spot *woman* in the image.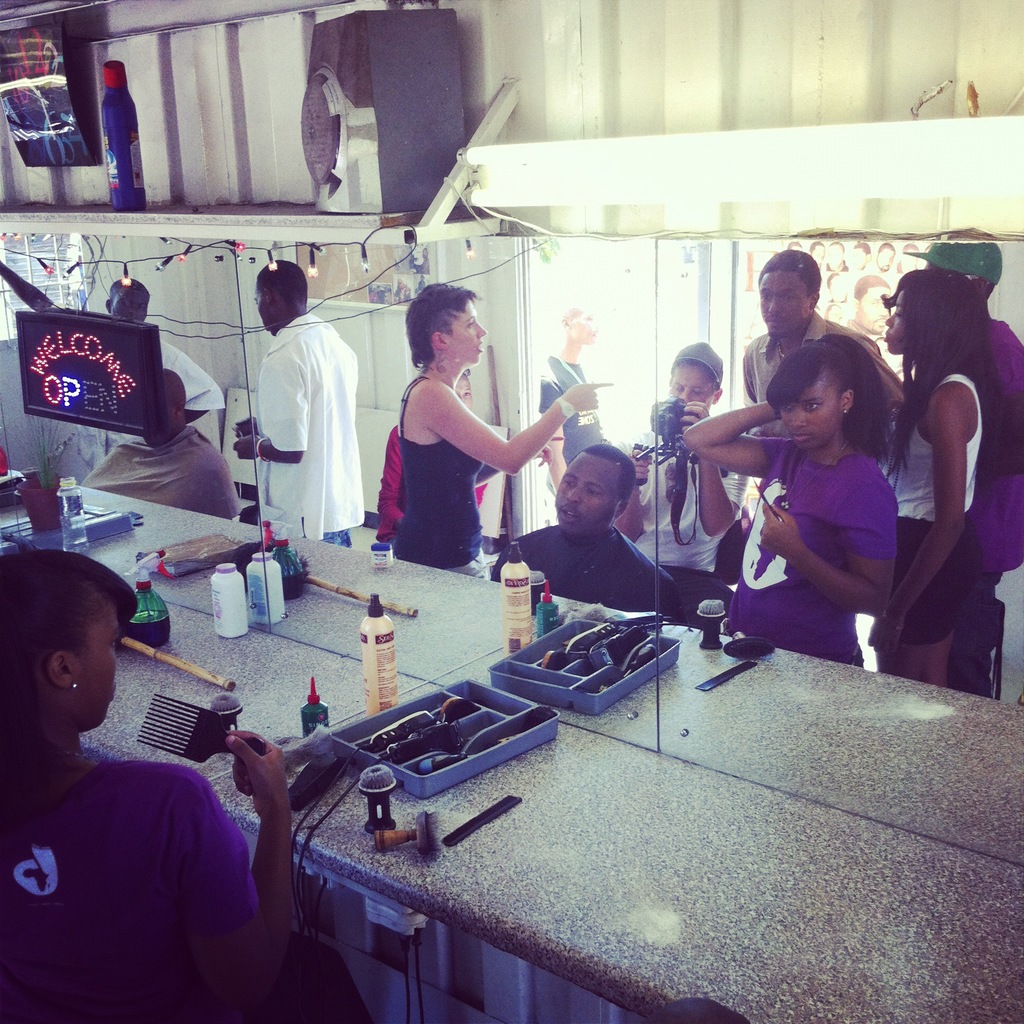
*woman* found at bbox=[1, 545, 295, 1021].
